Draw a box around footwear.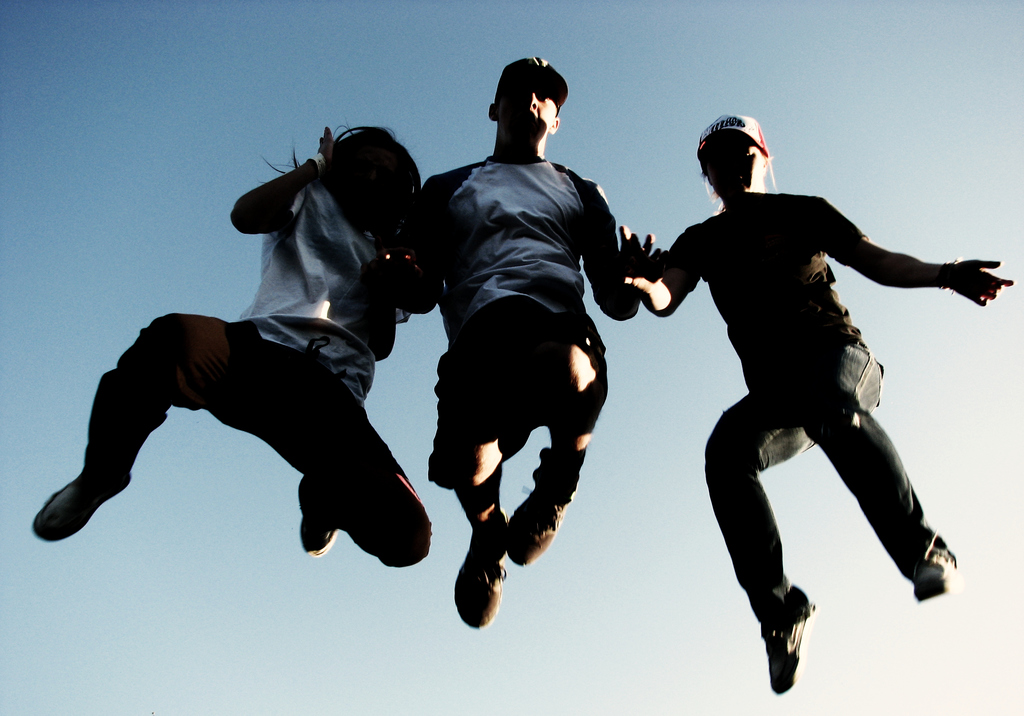
x1=769 y1=593 x2=840 y2=699.
